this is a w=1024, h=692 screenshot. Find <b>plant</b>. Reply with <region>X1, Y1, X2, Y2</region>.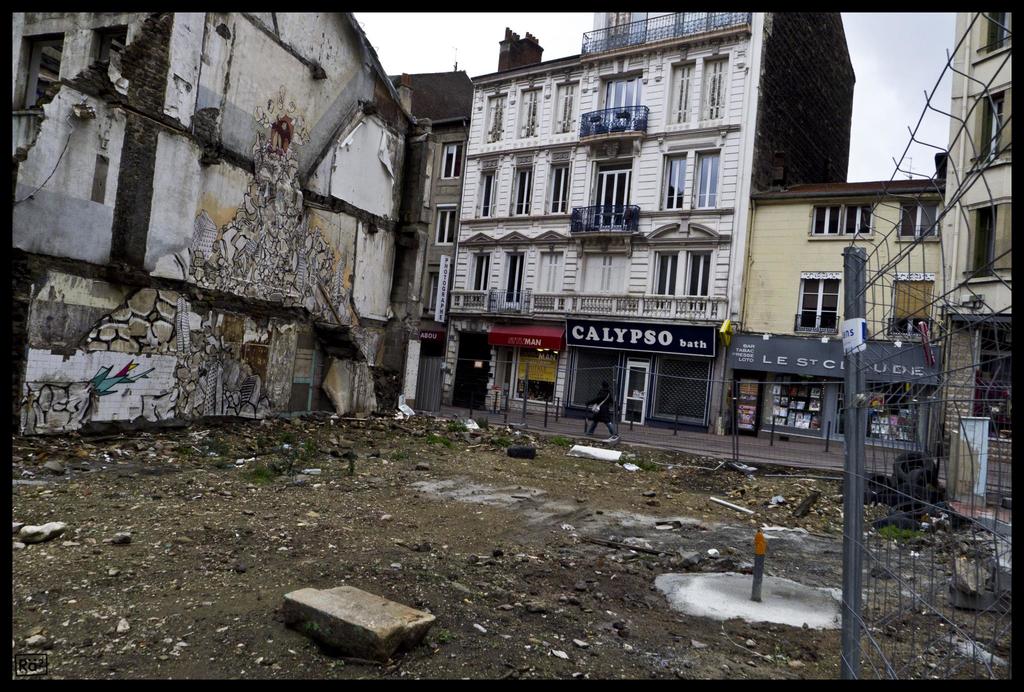
<region>875, 520, 931, 540</region>.
